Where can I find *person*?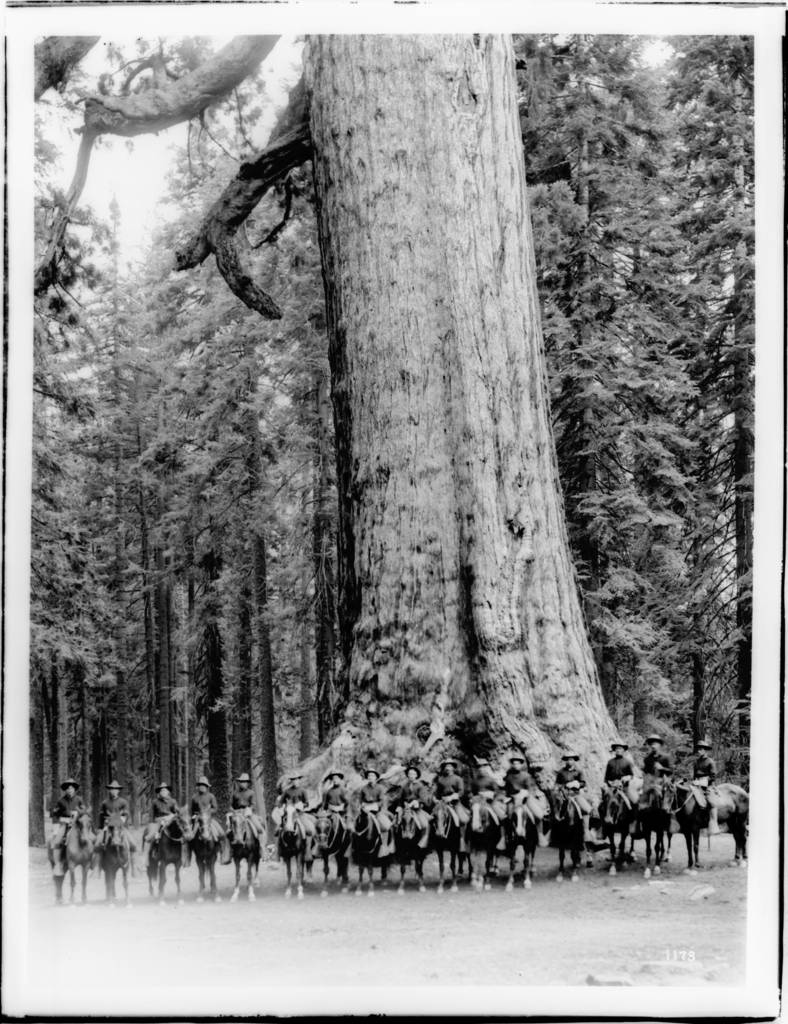
You can find it at box=[691, 740, 723, 836].
